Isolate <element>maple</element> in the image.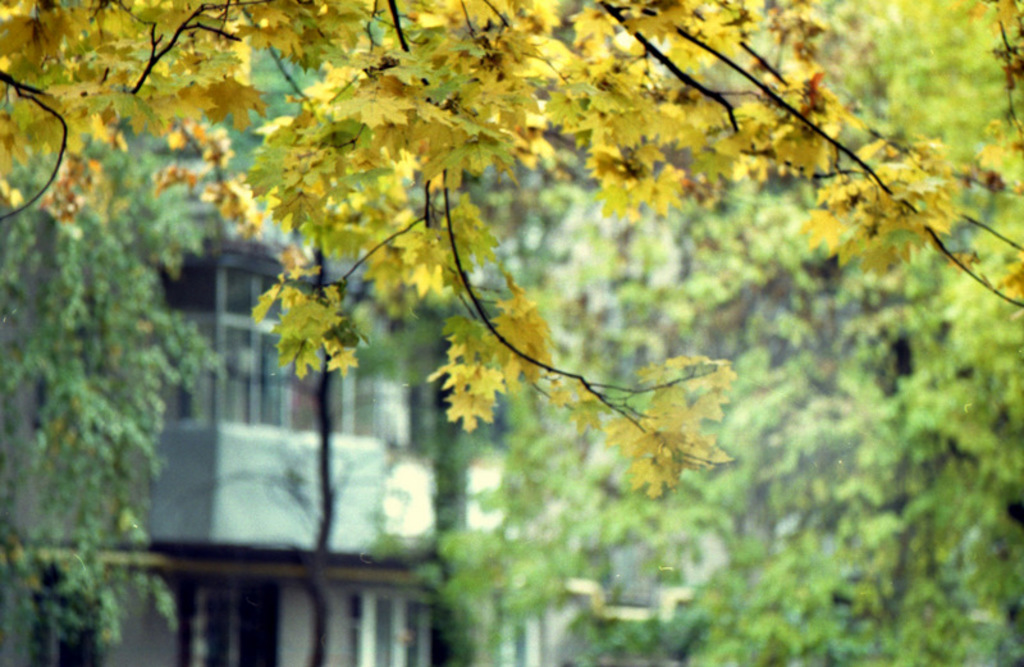
Isolated region: bbox=[436, 0, 746, 666].
